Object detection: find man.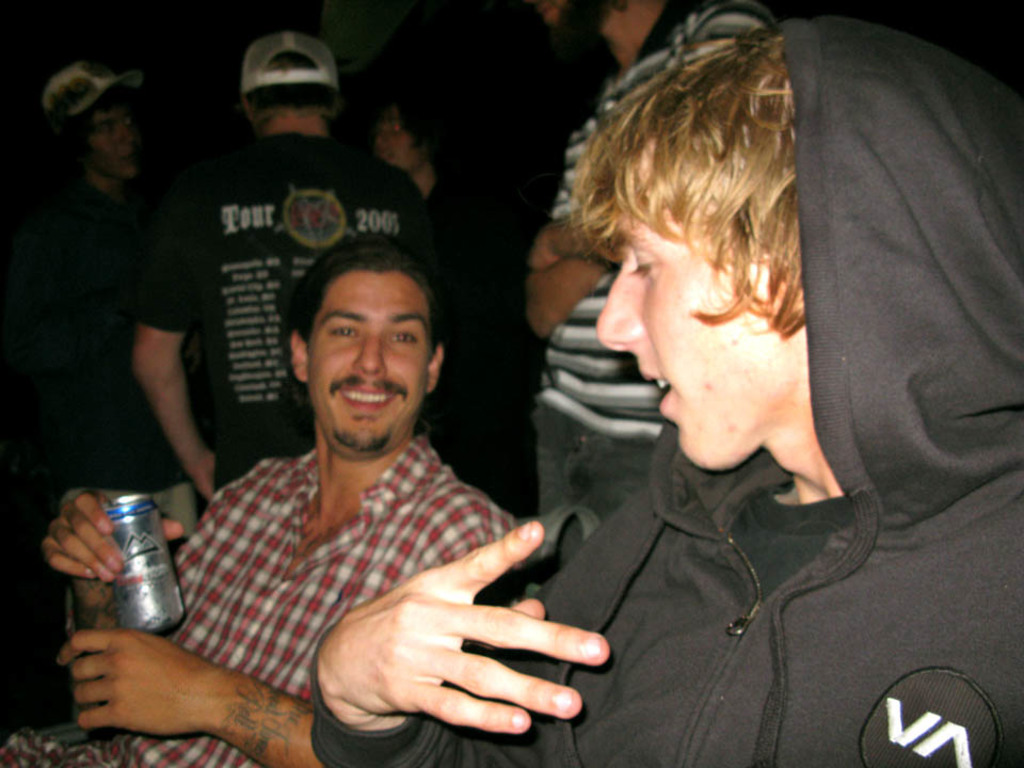
box=[53, 239, 522, 767].
